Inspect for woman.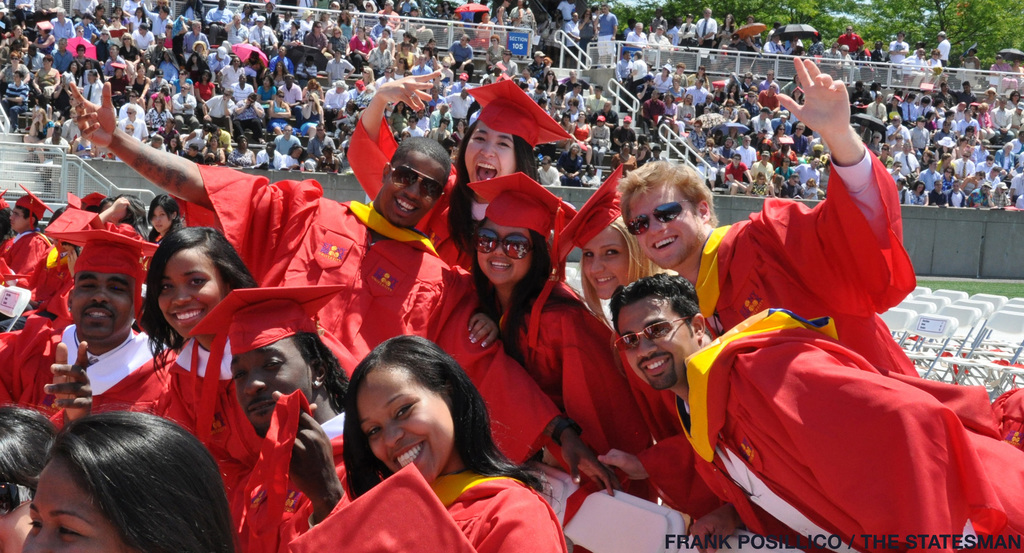
Inspection: [138,193,192,237].
